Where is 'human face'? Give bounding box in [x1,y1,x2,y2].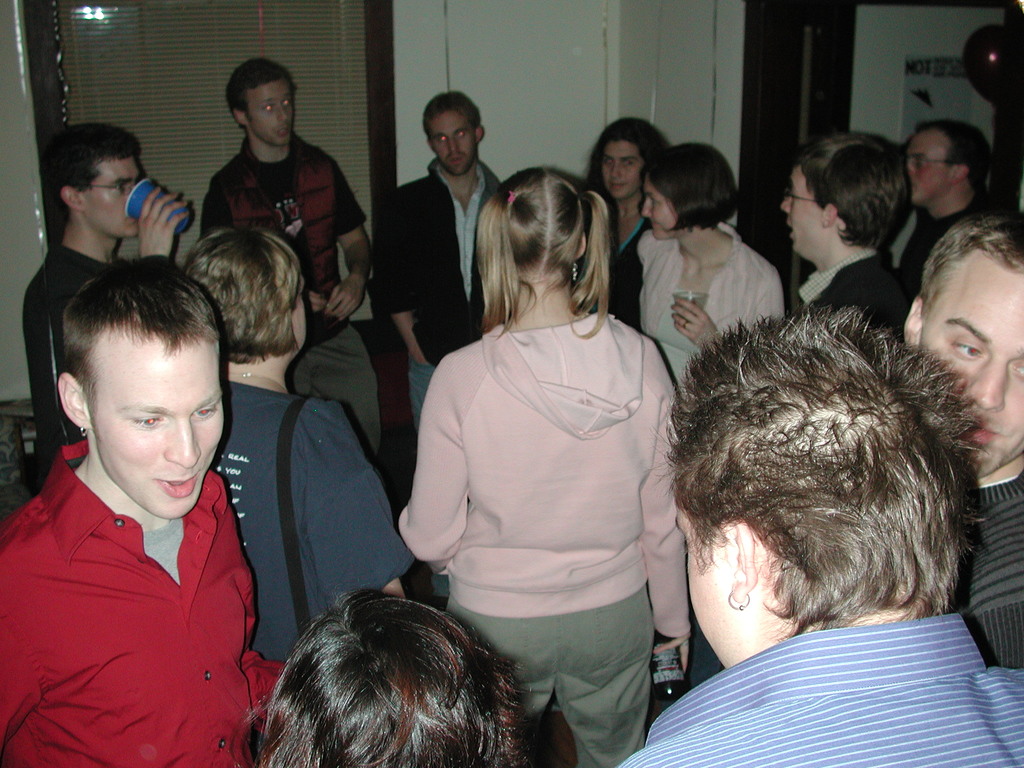
[244,80,298,148].
